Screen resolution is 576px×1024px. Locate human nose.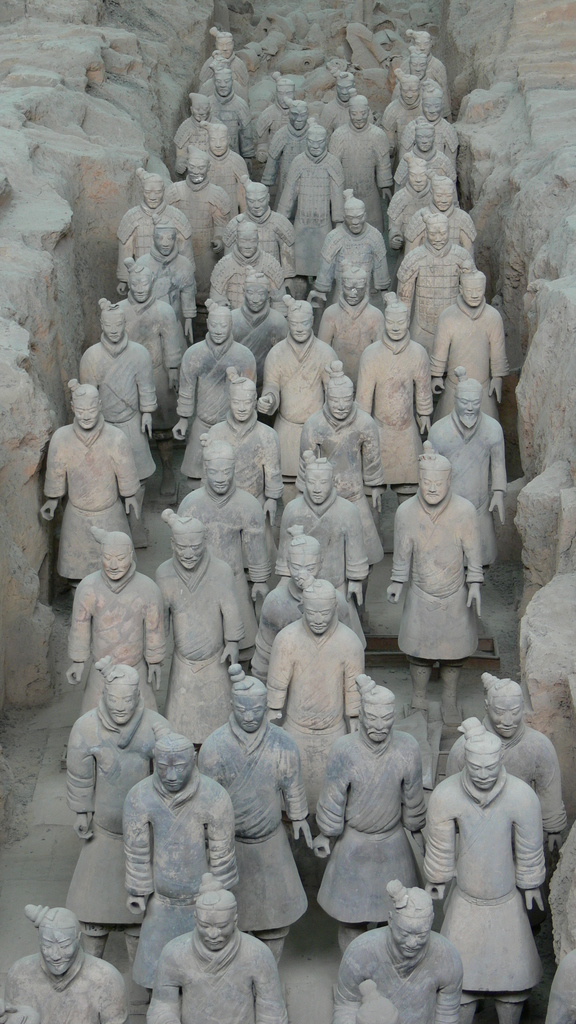
Rect(244, 712, 254, 722).
